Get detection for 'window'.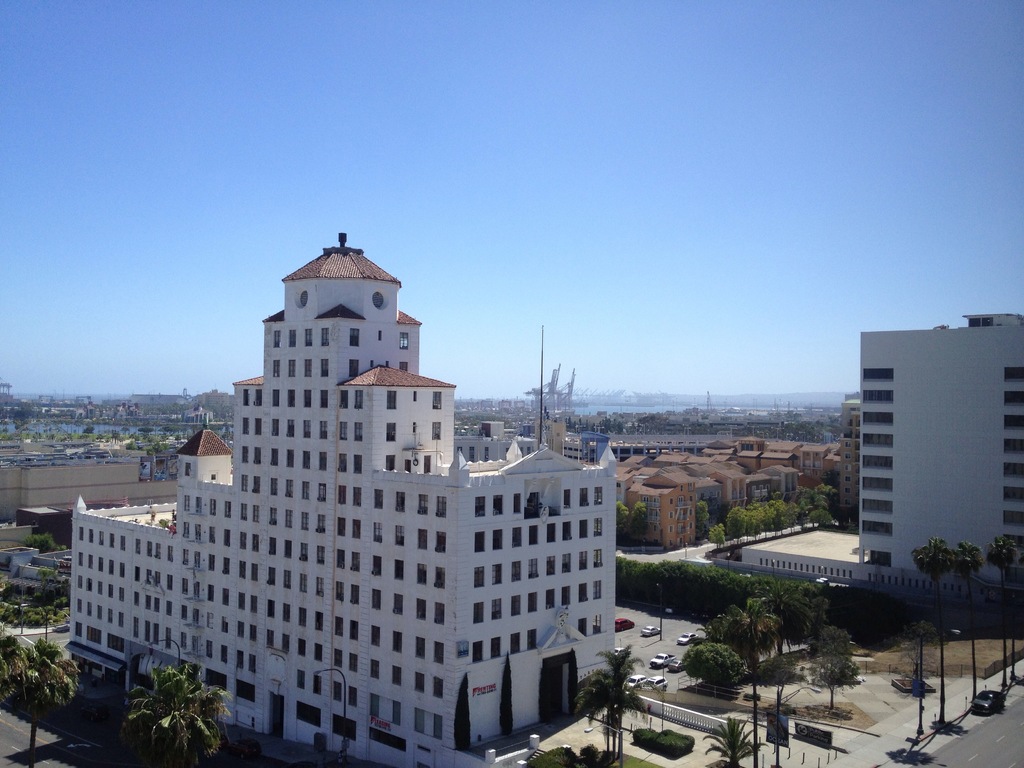
Detection: locate(86, 627, 100, 643).
